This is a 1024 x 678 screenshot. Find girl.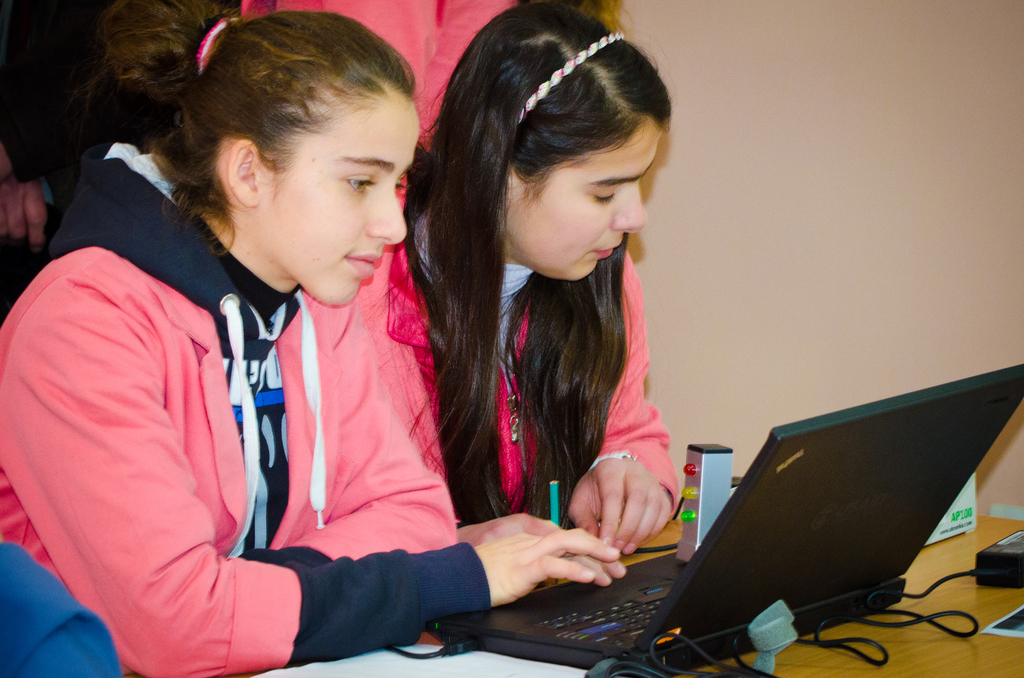
Bounding box: region(353, 3, 680, 586).
